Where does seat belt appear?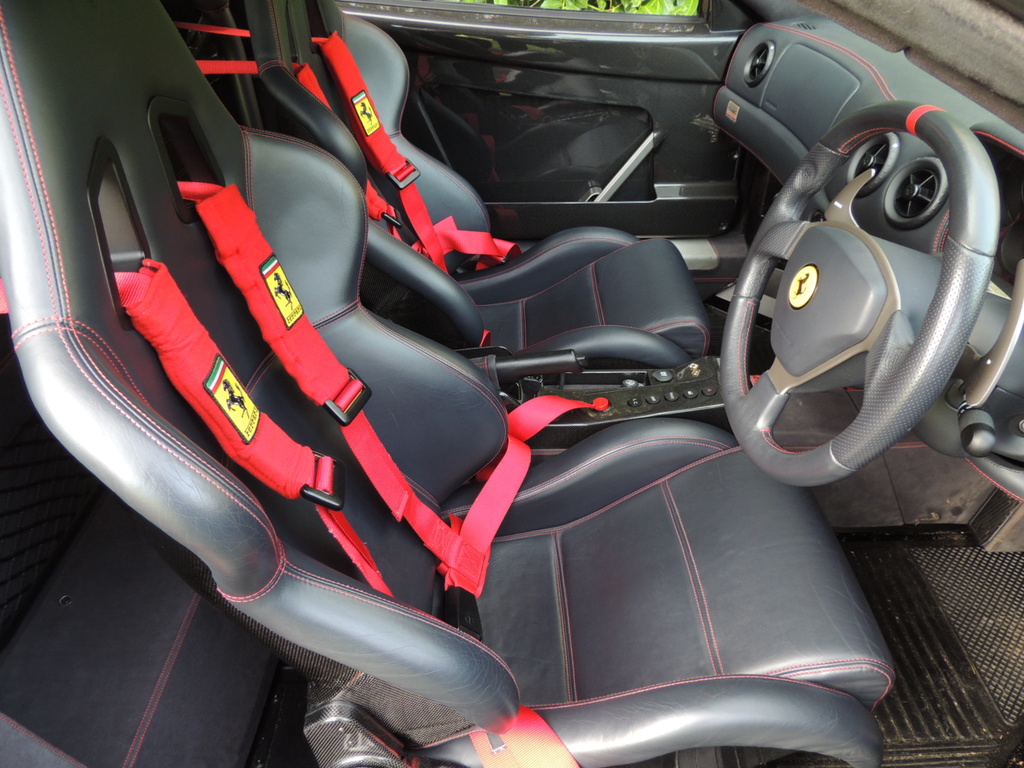
Appears at locate(112, 252, 396, 596).
